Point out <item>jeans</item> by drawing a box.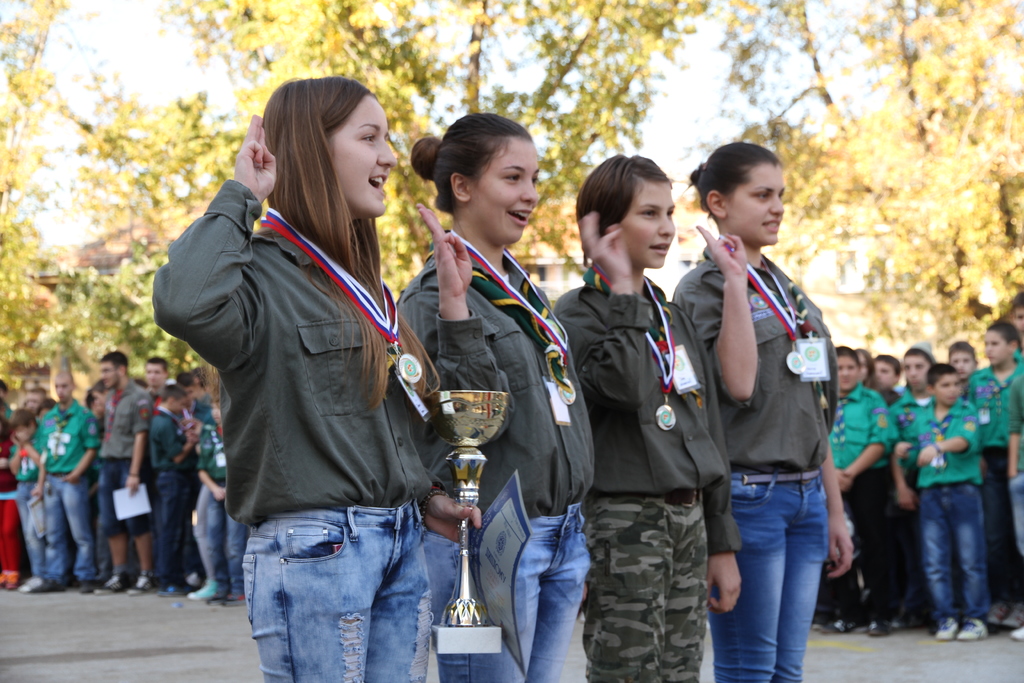
(229,498,436,682).
